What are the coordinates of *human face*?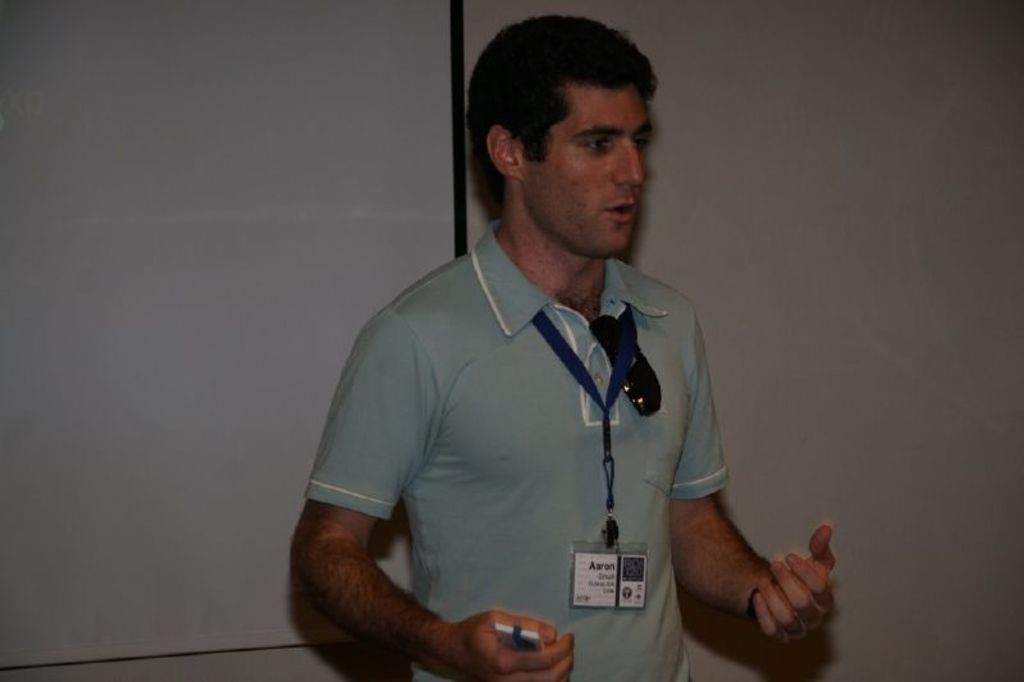
locate(525, 87, 652, 250).
